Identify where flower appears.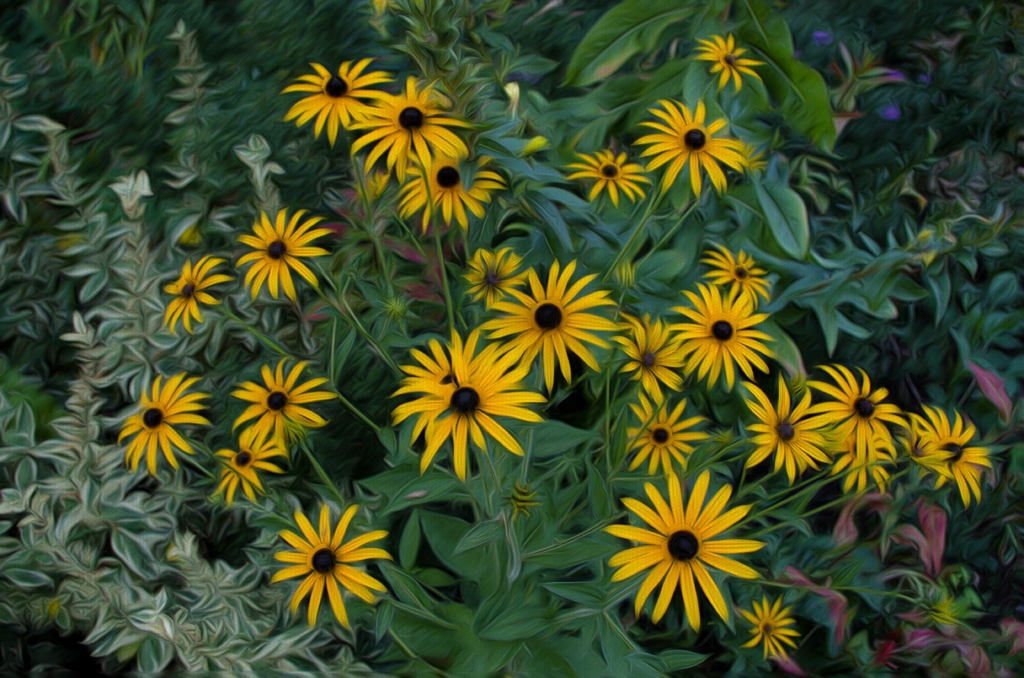
Appears at bbox(257, 504, 393, 633).
